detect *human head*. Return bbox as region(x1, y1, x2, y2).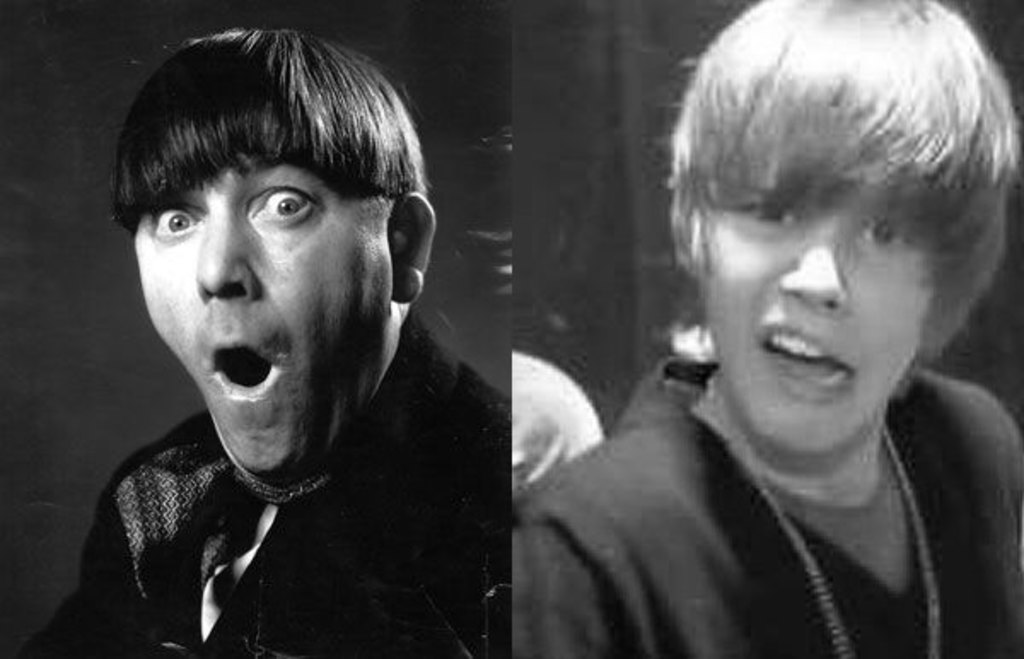
region(104, 26, 442, 478).
